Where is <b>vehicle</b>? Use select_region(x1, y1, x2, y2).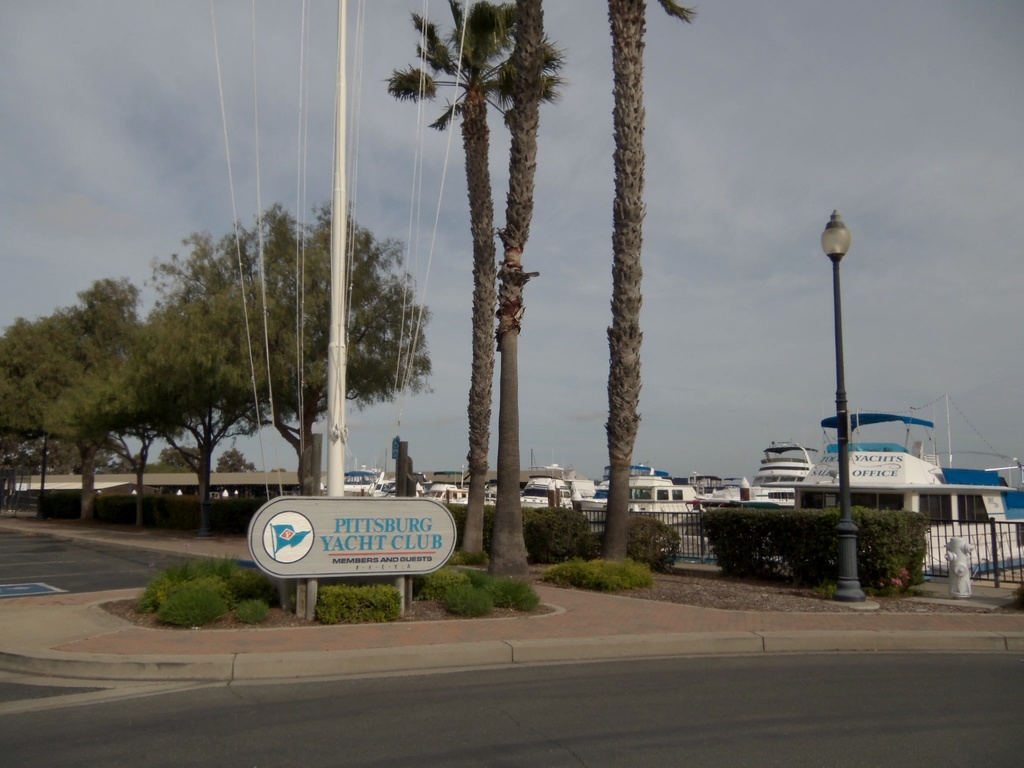
select_region(582, 471, 734, 536).
